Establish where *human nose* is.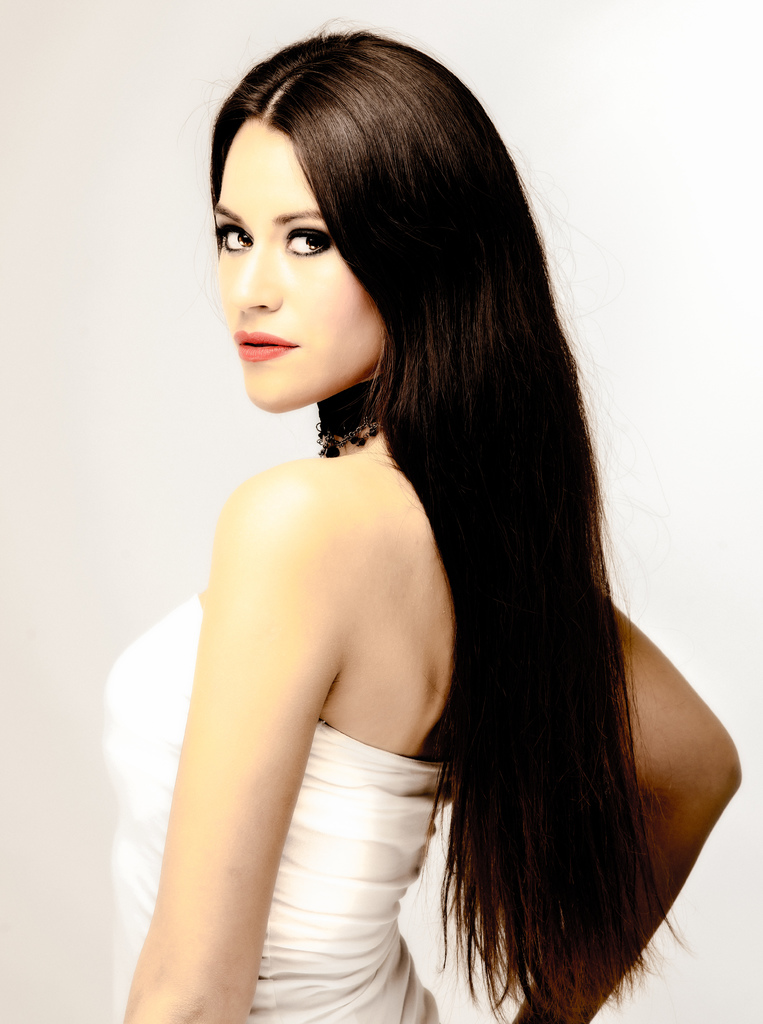
Established at 234 236 283 316.
